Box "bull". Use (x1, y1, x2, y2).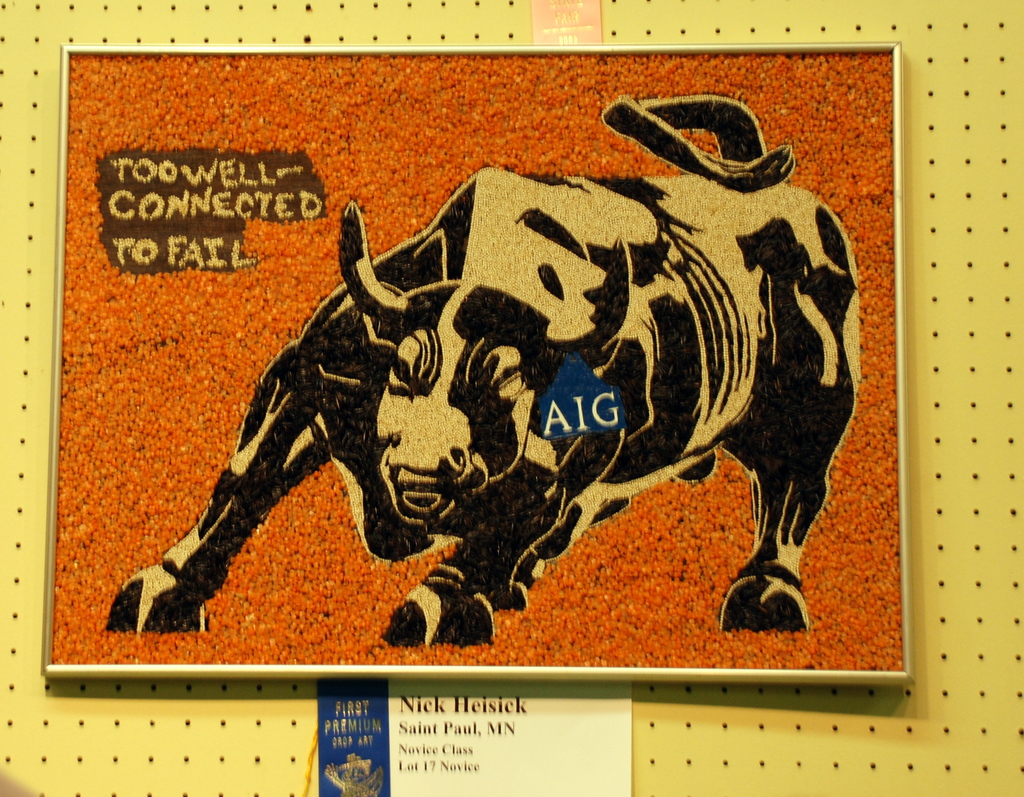
(111, 89, 867, 634).
